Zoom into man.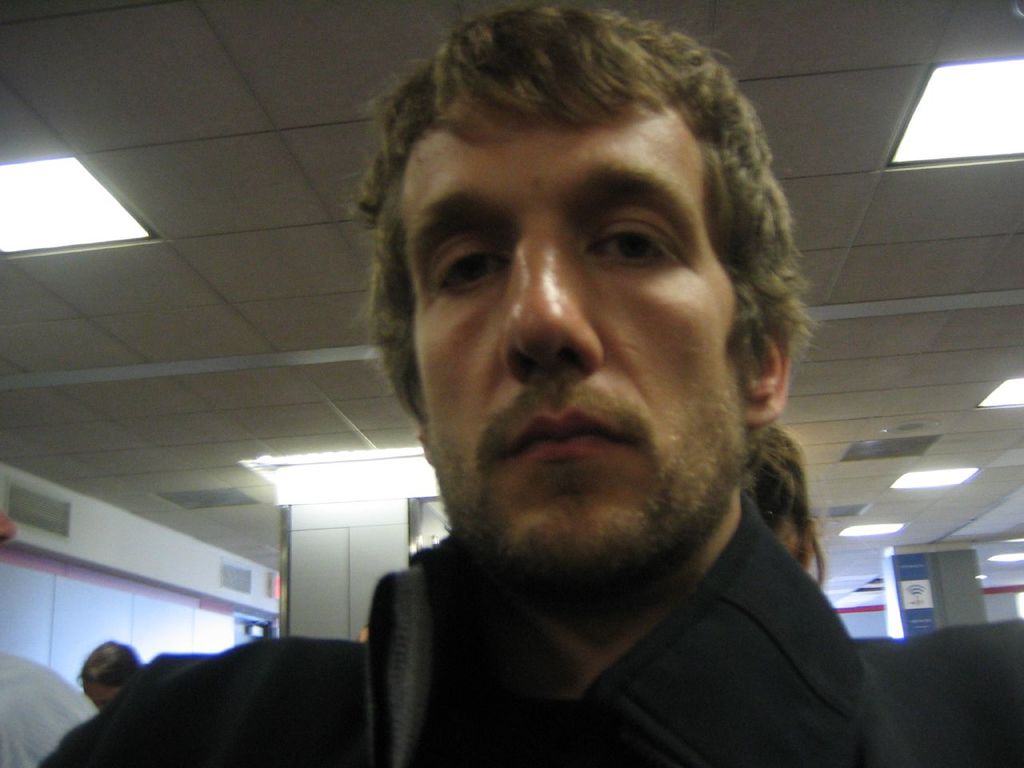
Zoom target: locate(42, 4, 1023, 767).
